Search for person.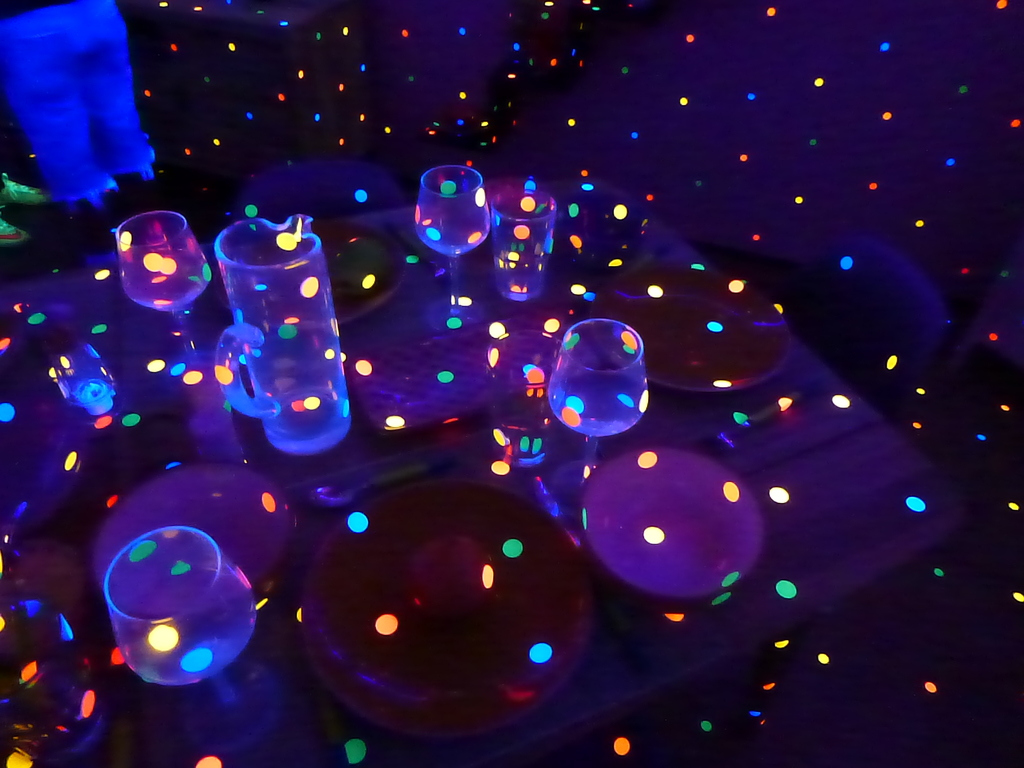
Found at (0, 0, 158, 216).
